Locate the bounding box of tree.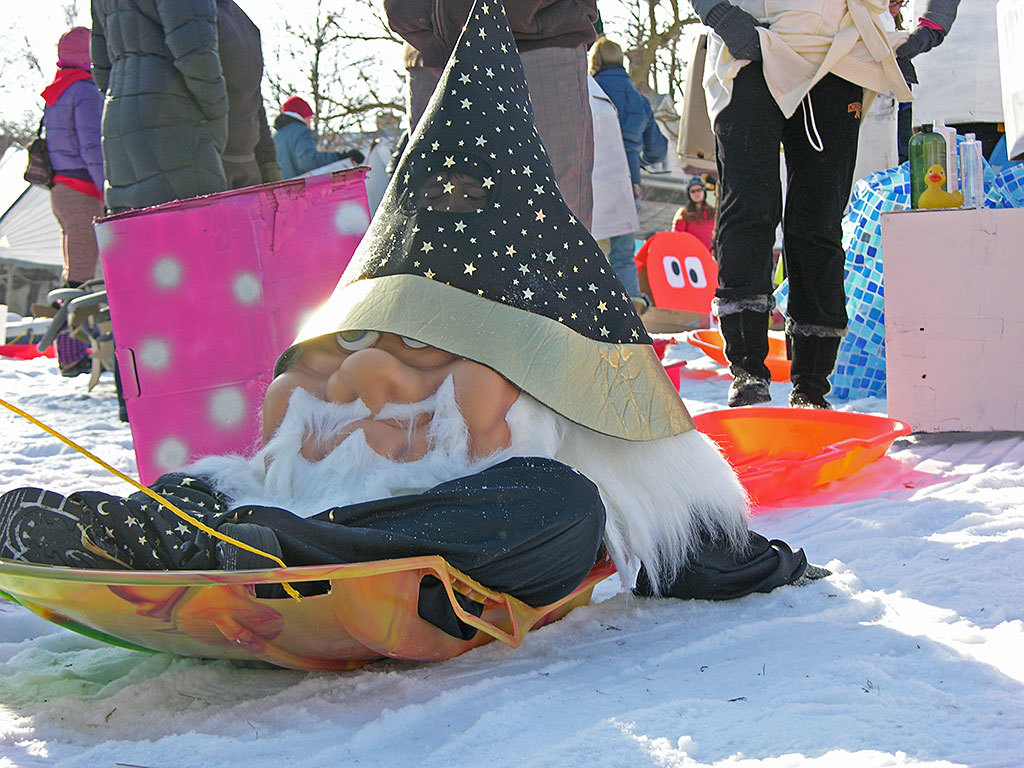
Bounding box: x1=261, y1=1, x2=404, y2=154.
